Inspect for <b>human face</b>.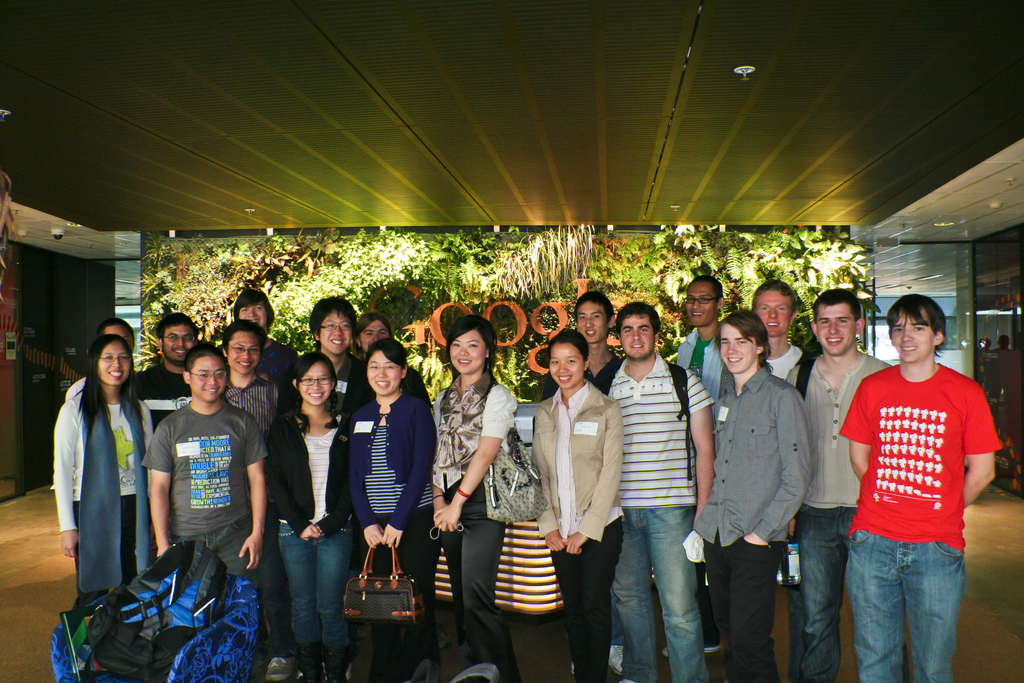
Inspection: x1=228 y1=331 x2=261 y2=380.
